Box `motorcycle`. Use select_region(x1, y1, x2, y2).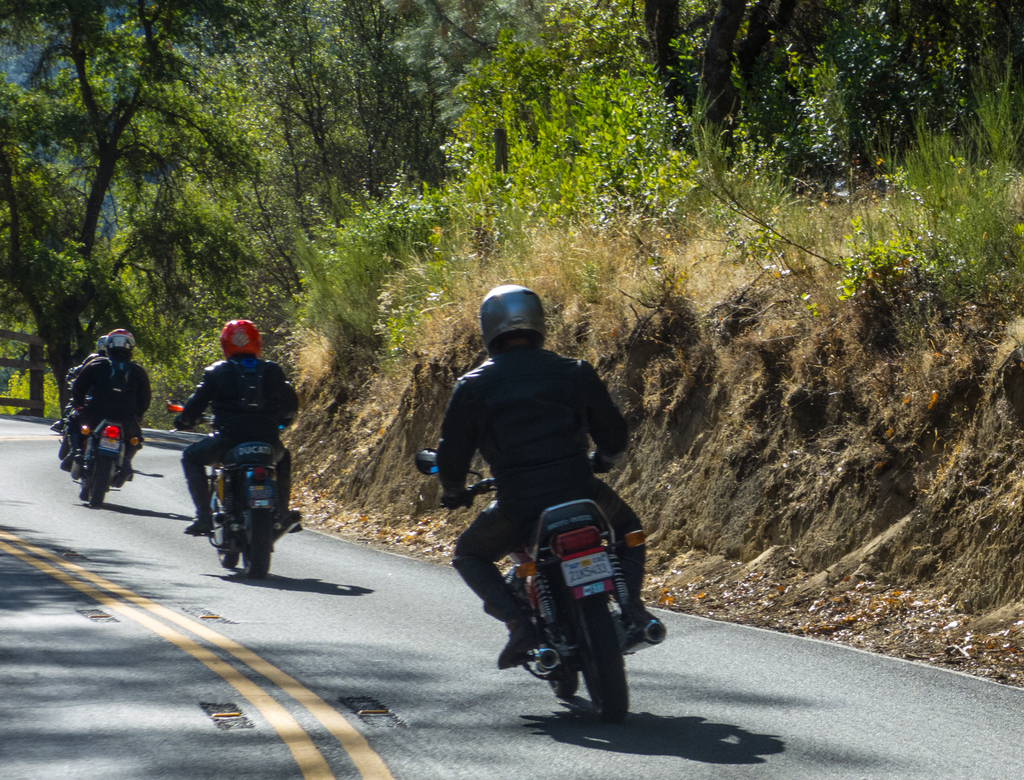
select_region(54, 425, 141, 511).
